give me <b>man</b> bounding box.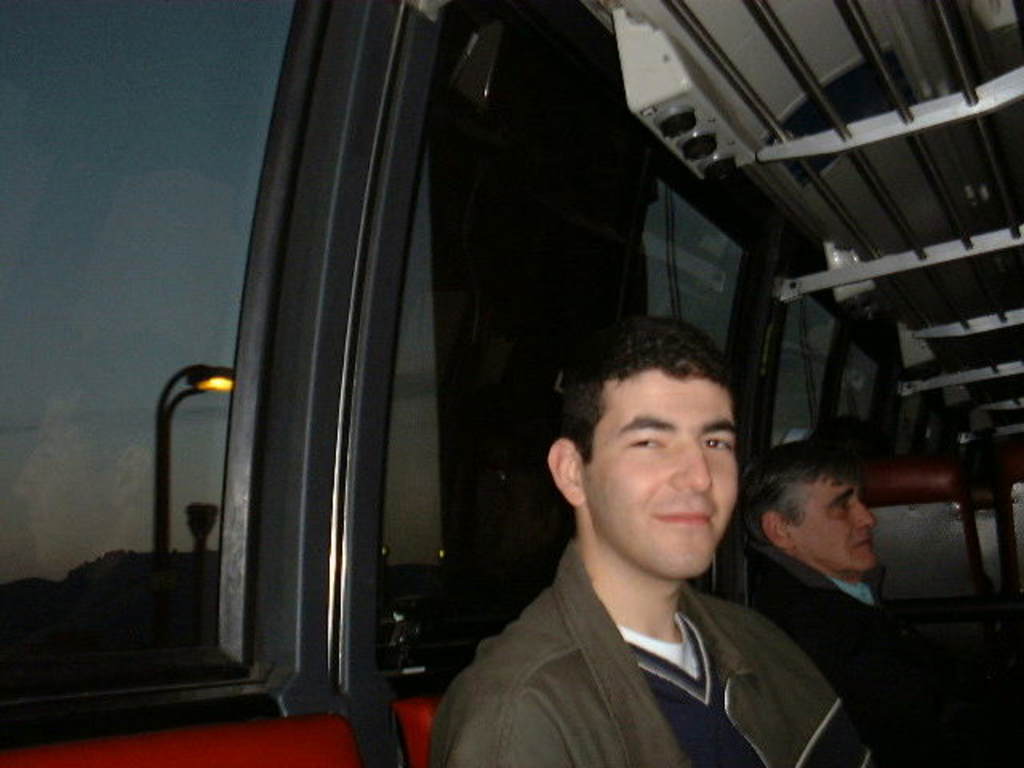
rect(739, 451, 954, 766).
